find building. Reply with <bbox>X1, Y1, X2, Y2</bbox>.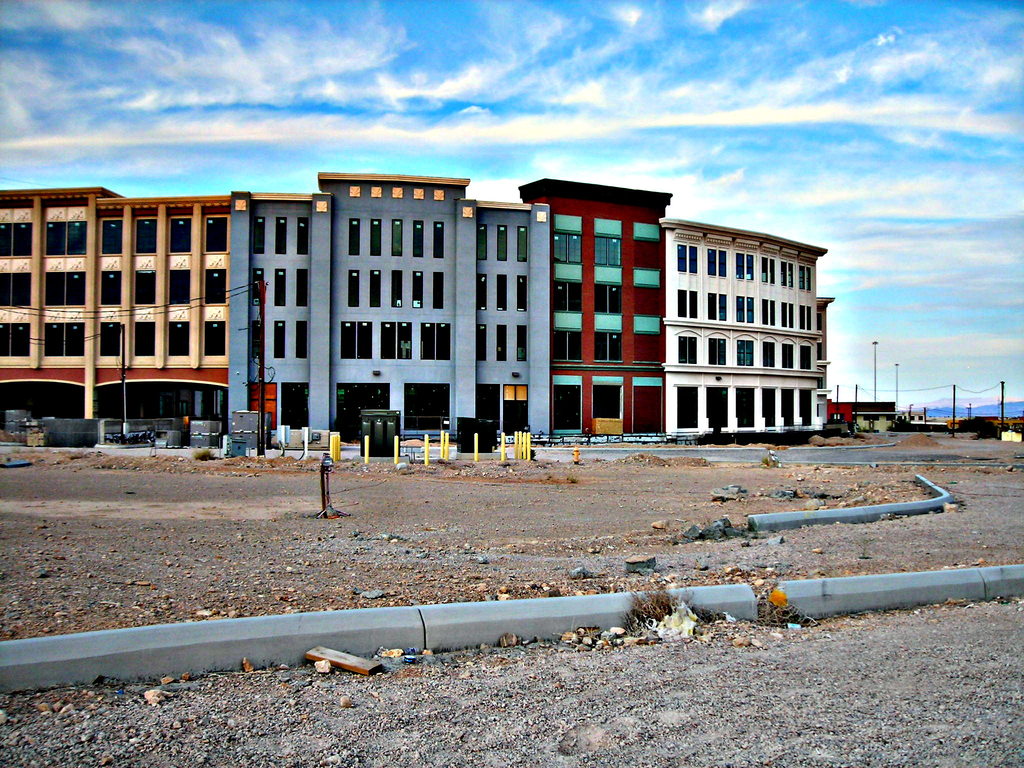
<bbox>0, 172, 835, 446</bbox>.
